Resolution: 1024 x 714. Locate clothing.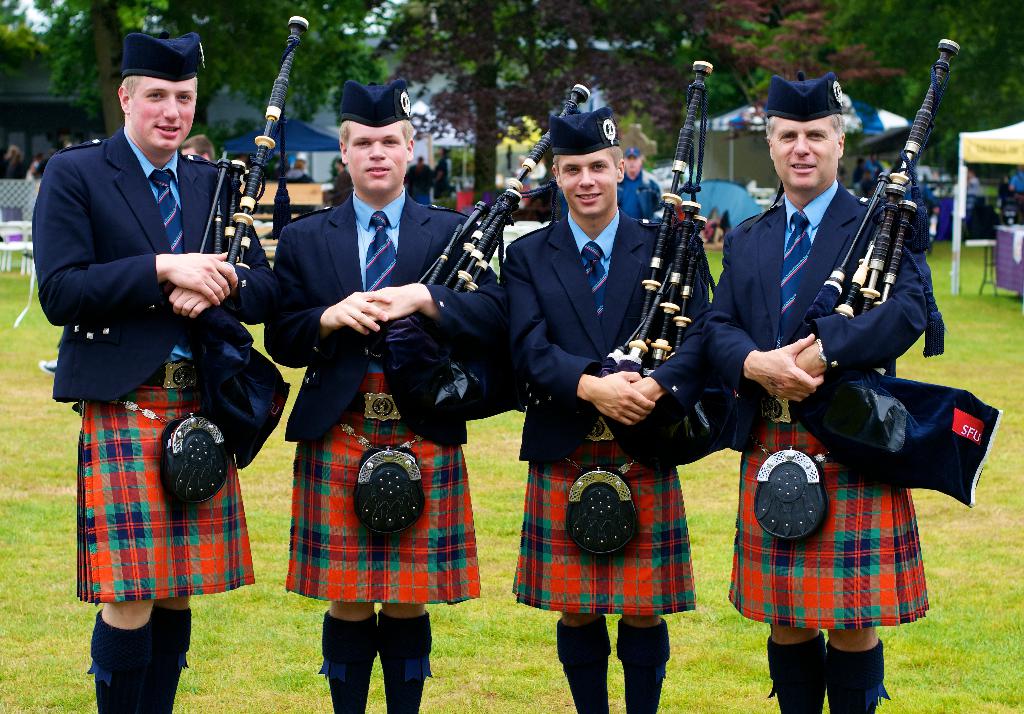
<bbox>618, 170, 666, 218</bbox>.
